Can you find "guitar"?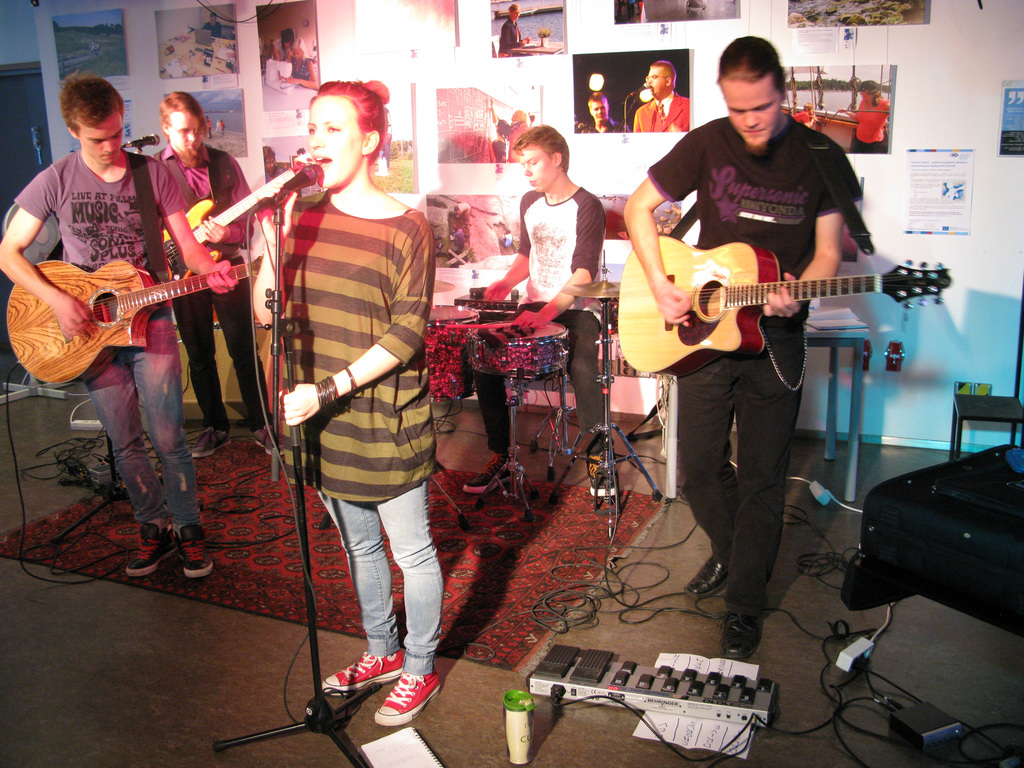
Yes, bounding box: 618 228 948 386.
